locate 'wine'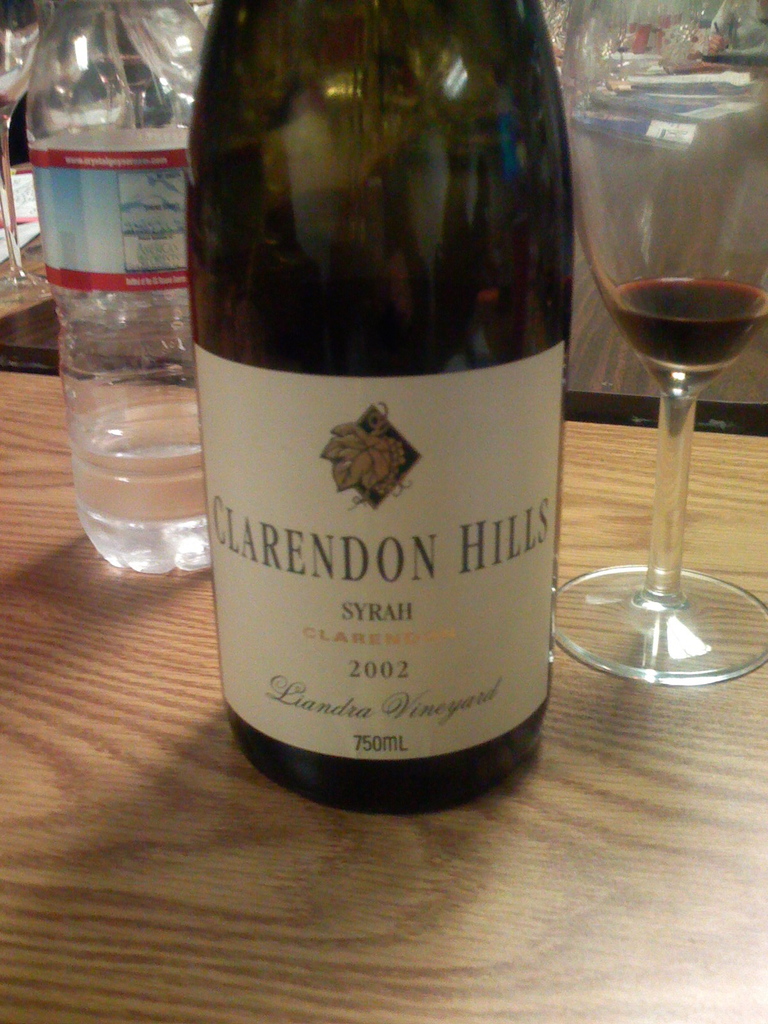
[left=608, top=280, right=767, bottom=368]
